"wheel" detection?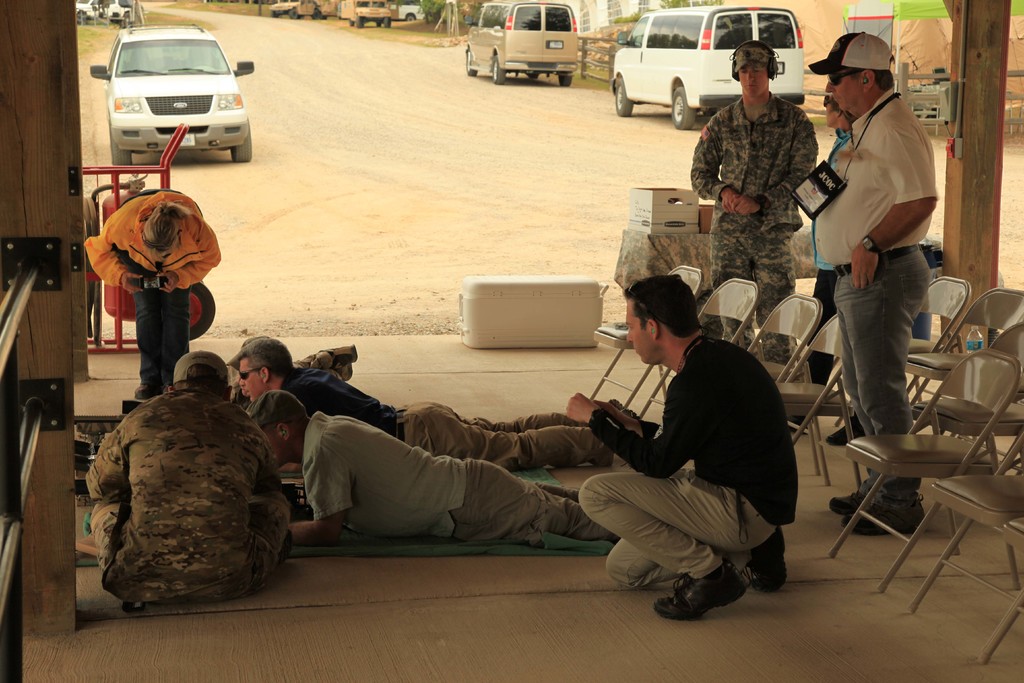
bbox(386, 18, 392, 27)
